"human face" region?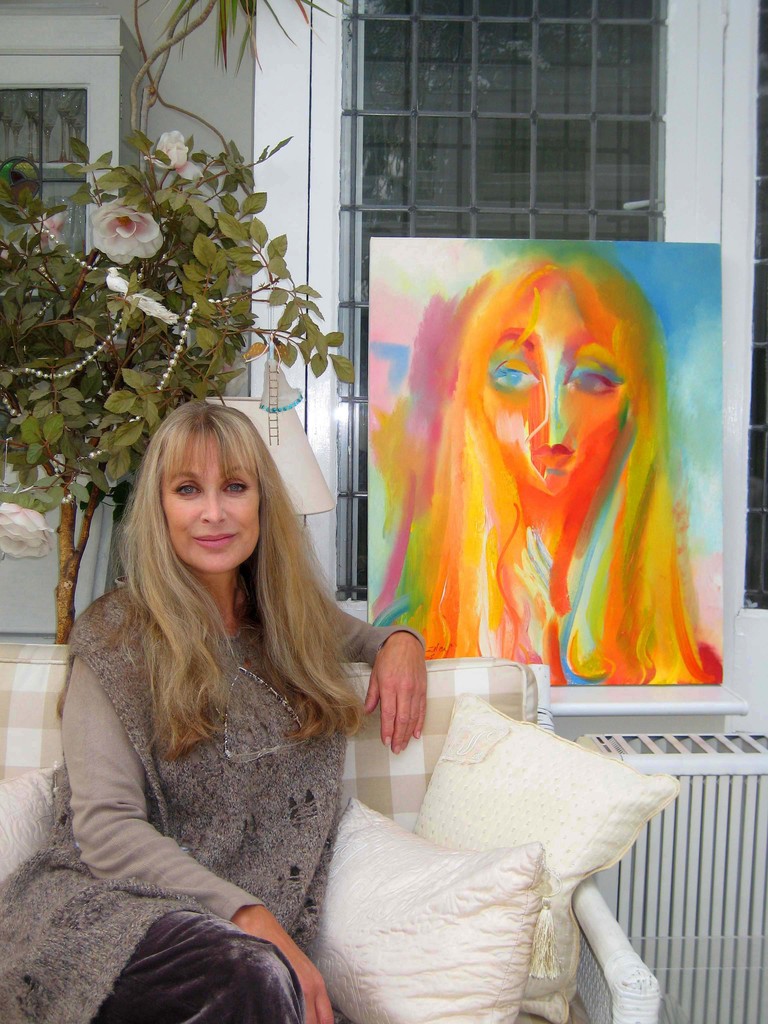
<bbox>481, 271, 628, 498</bbox>
